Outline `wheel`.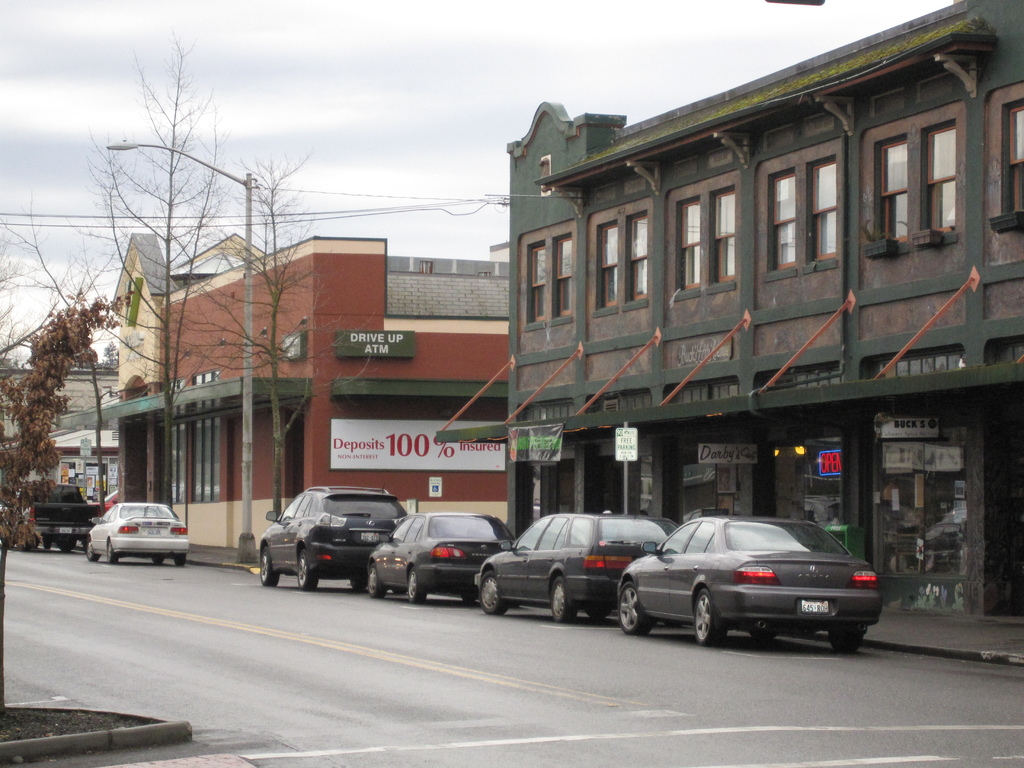
Outline: <region>262, 550, 276, 586</region>.
